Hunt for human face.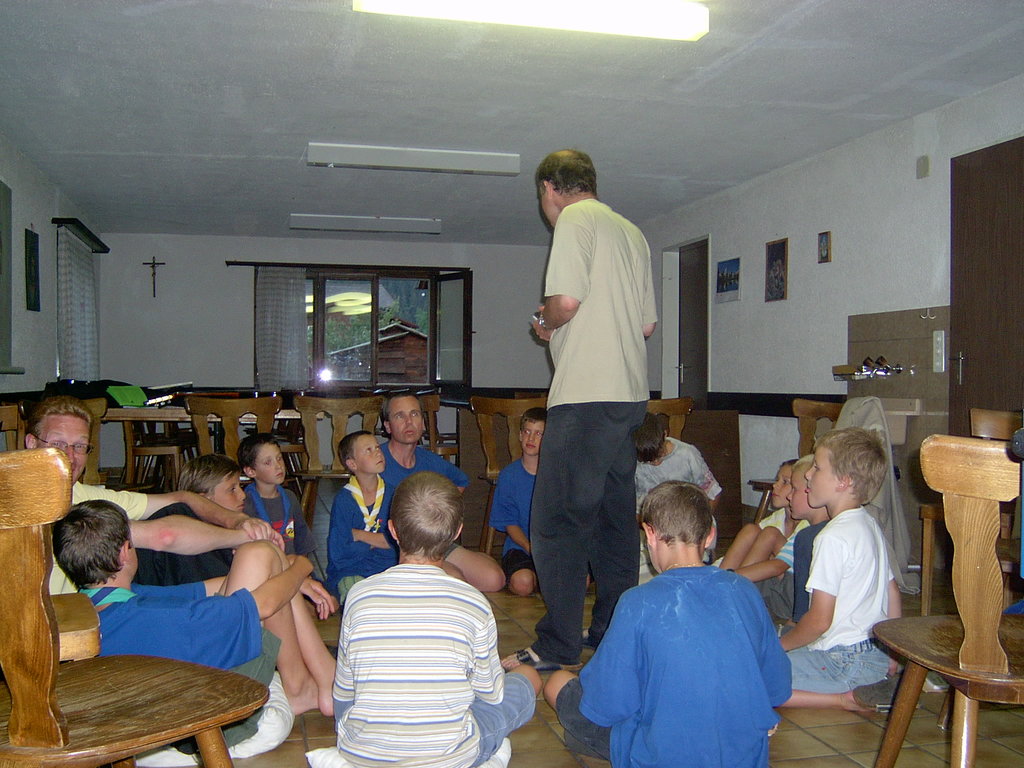
Hunted down at <box>773,467,788,507</box>.
